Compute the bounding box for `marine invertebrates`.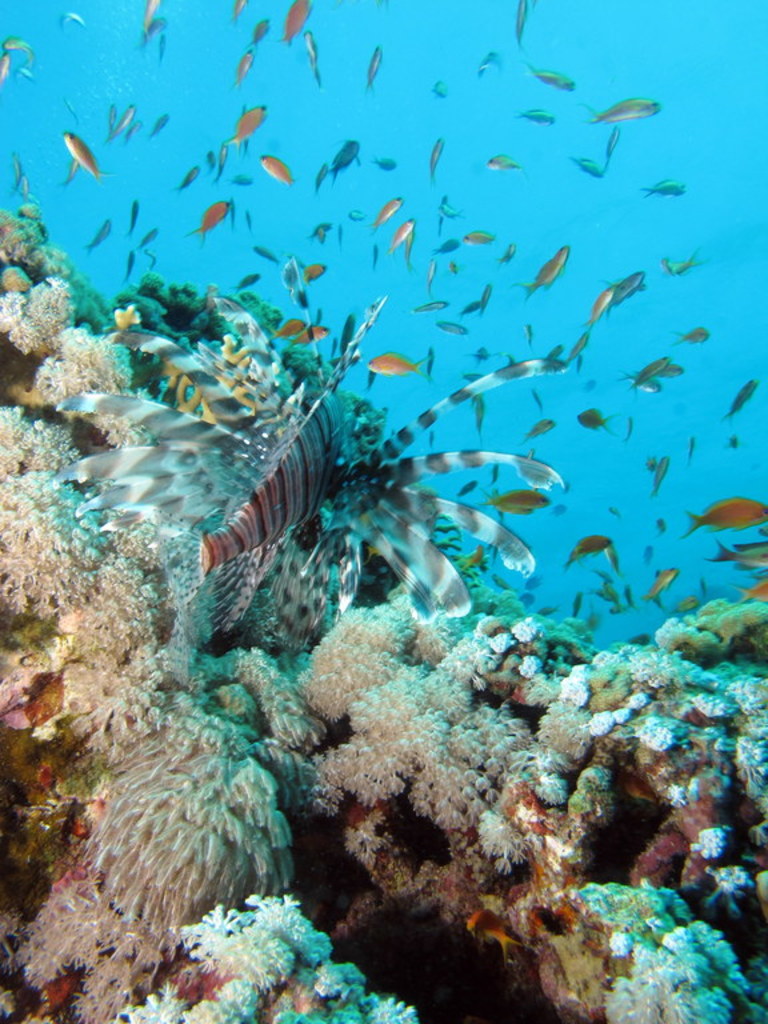
[529, 669, 595, 761].
